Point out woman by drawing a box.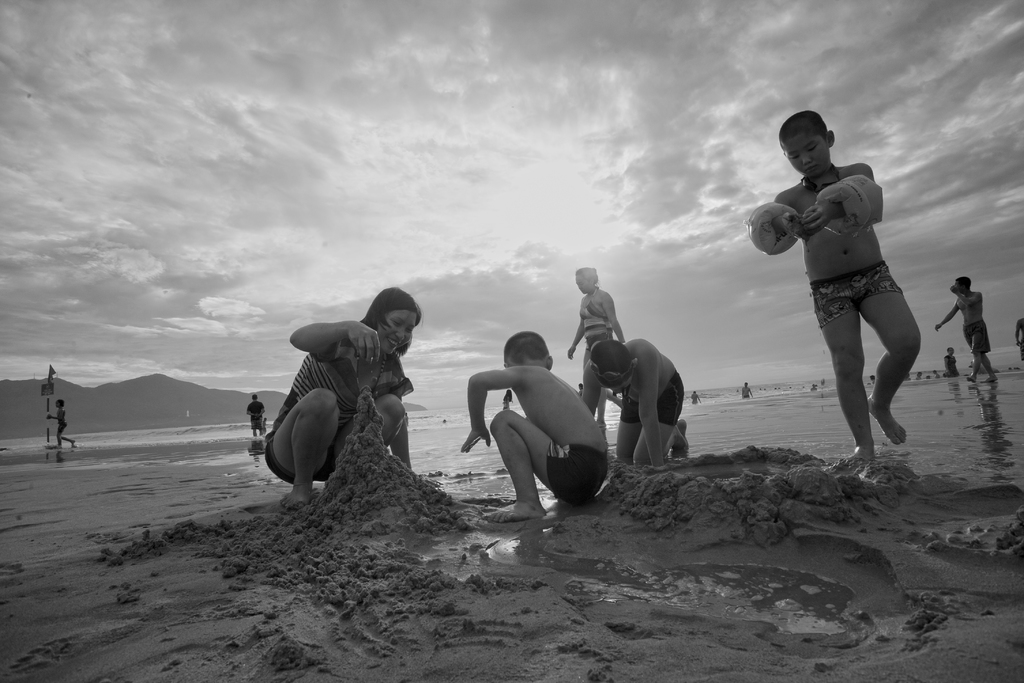
box(259, 284, 428, 514).
